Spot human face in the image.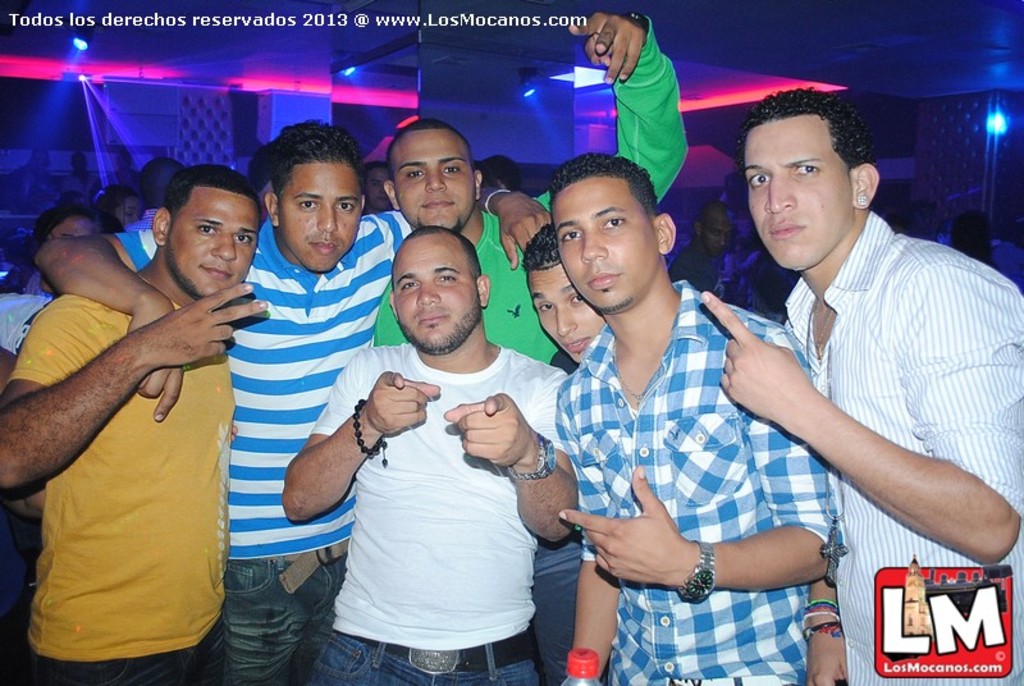
human face found at (113, 195, 141, 229).
